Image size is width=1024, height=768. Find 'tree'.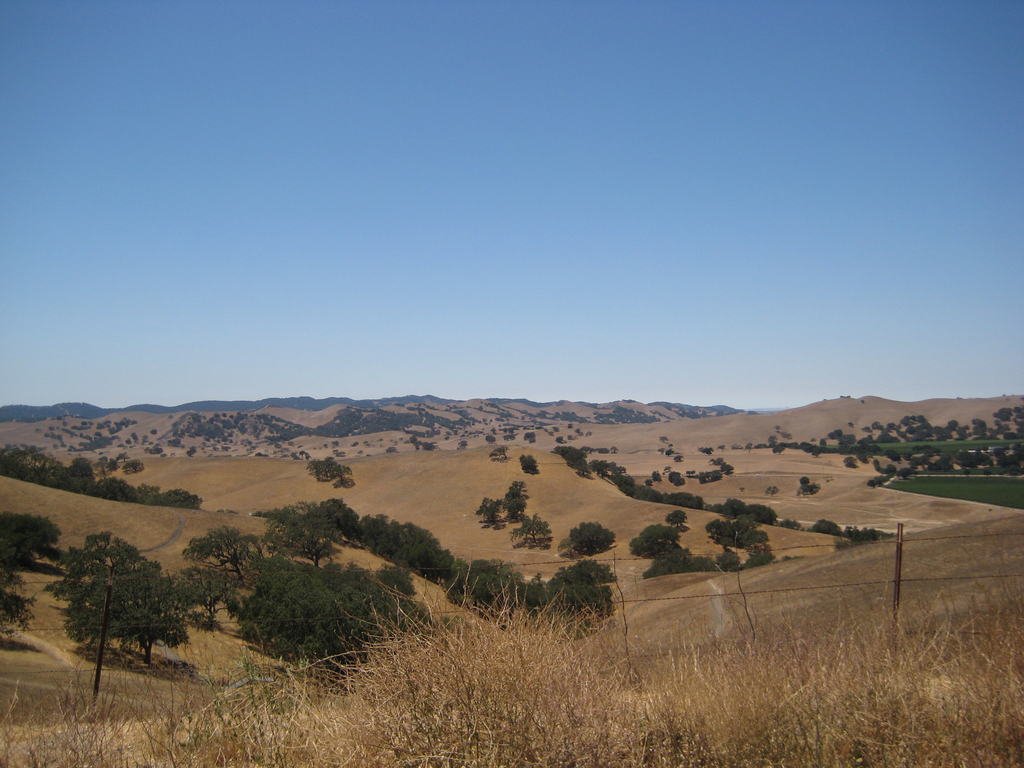
{"left": 712, "top": 546, "right": 742, "bottom": 571}.
